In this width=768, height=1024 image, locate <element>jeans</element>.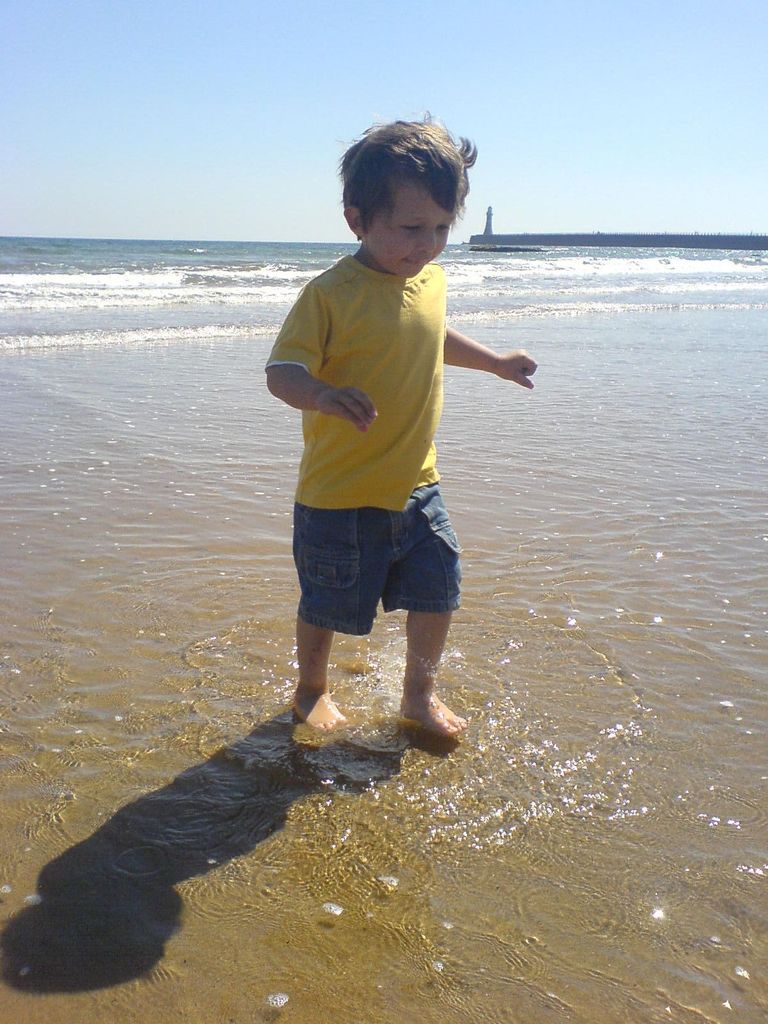
Bounding box: Rect(290, 488, 483, 666).
